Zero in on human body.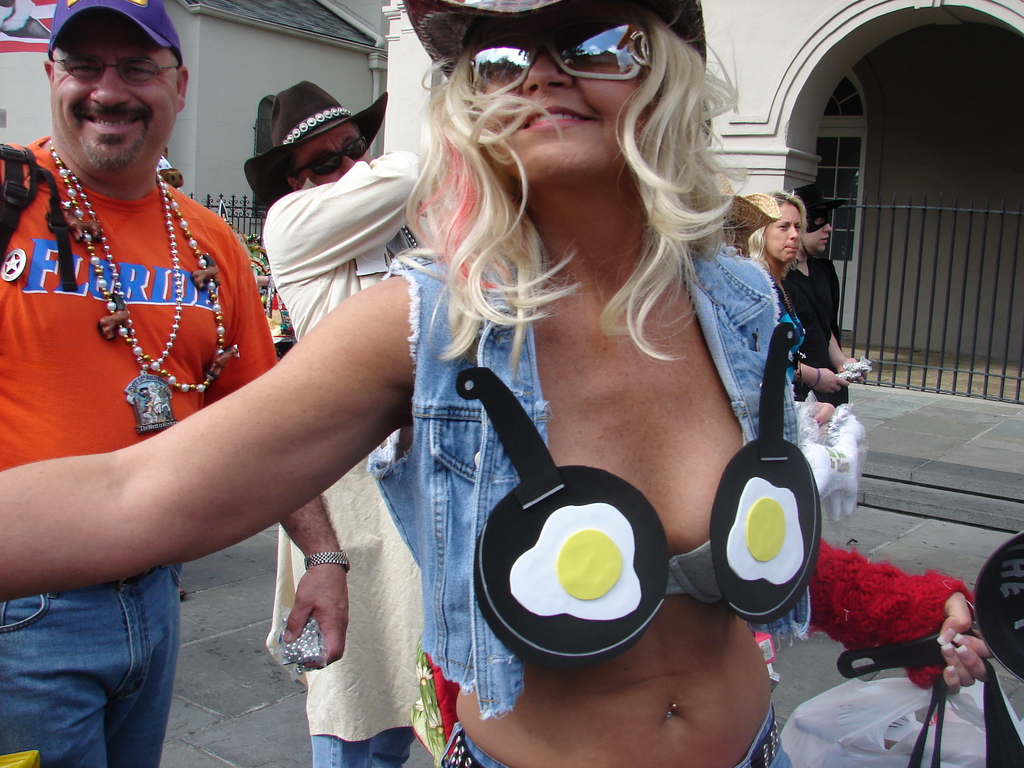
Zeroed in: [18,24,362,741].
